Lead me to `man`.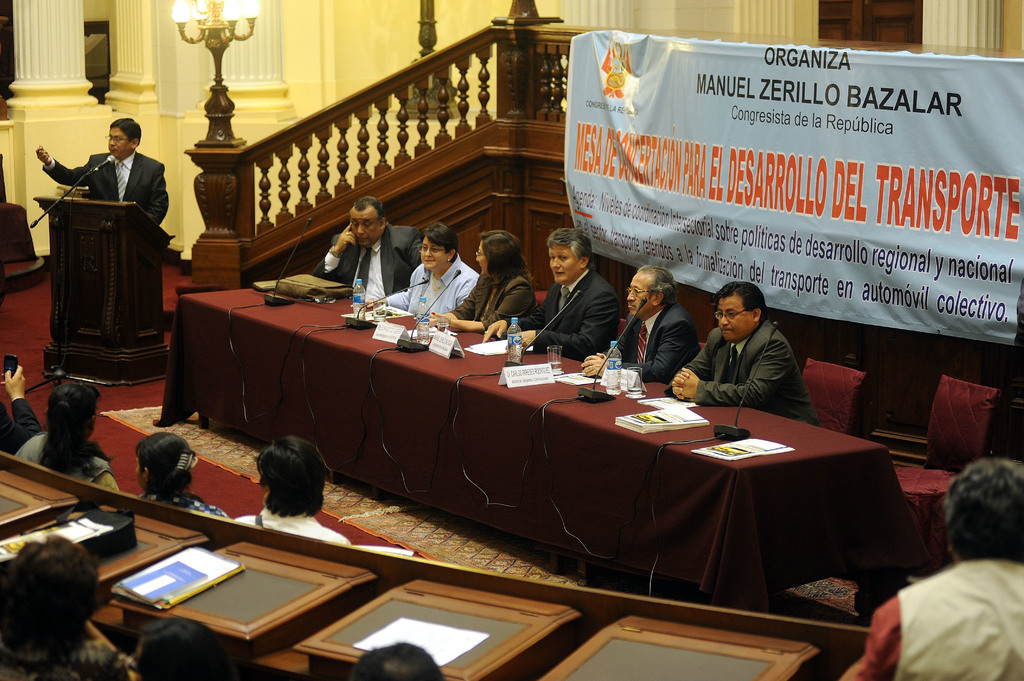
Lead to 234,433,350,545.
